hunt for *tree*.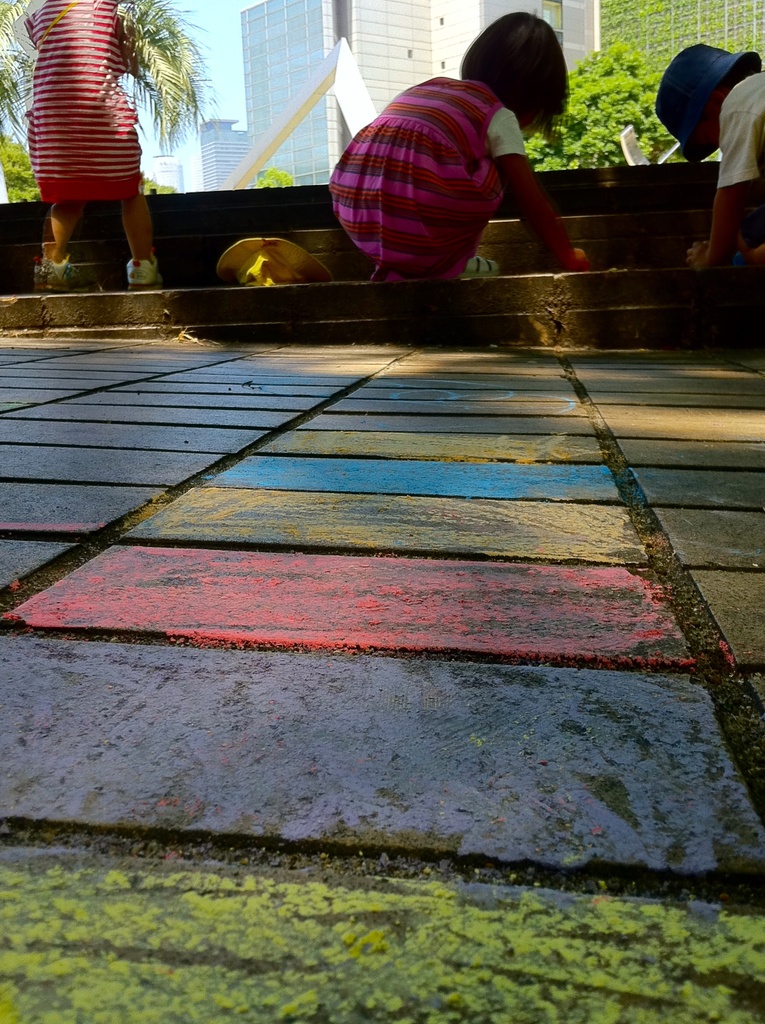
Hunted down at 4, 4, 211, 196.
